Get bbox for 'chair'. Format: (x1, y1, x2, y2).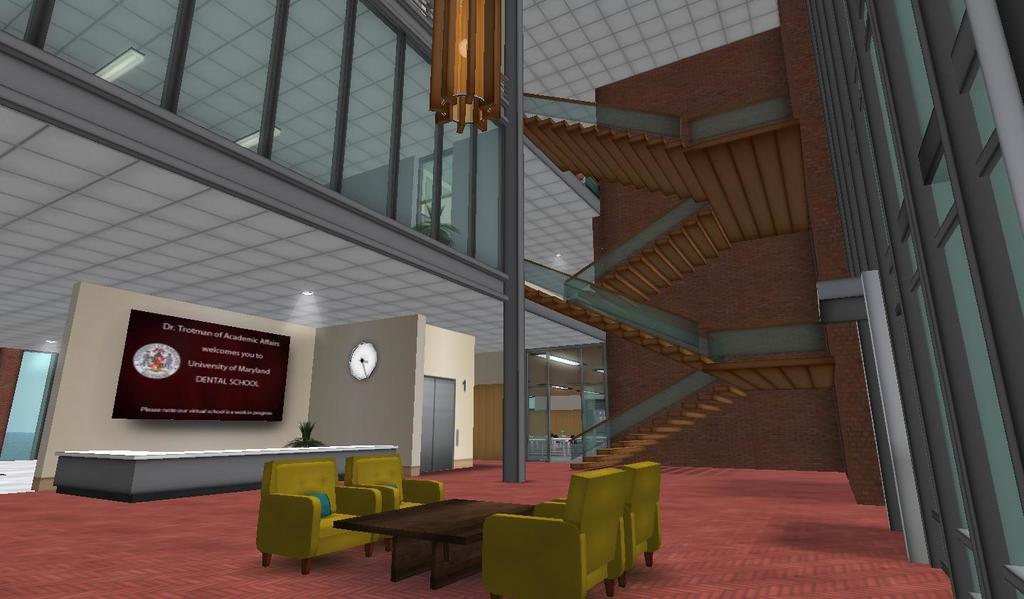
(342, 451, 444, 556).
